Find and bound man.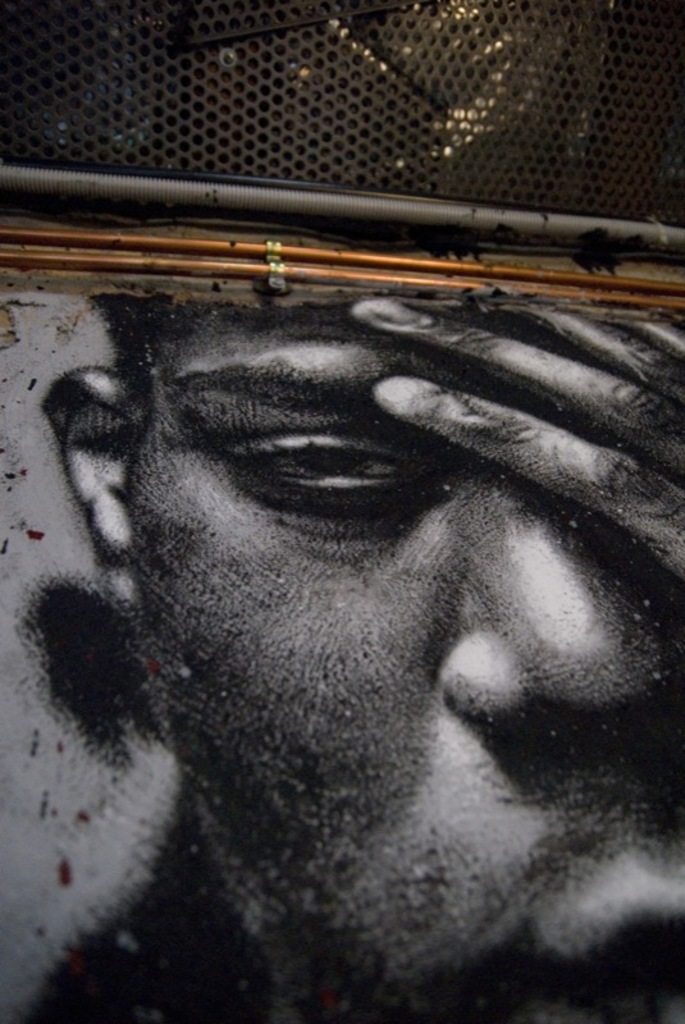
Bound: (left=5, top=261, right=684, bottom=1023).
